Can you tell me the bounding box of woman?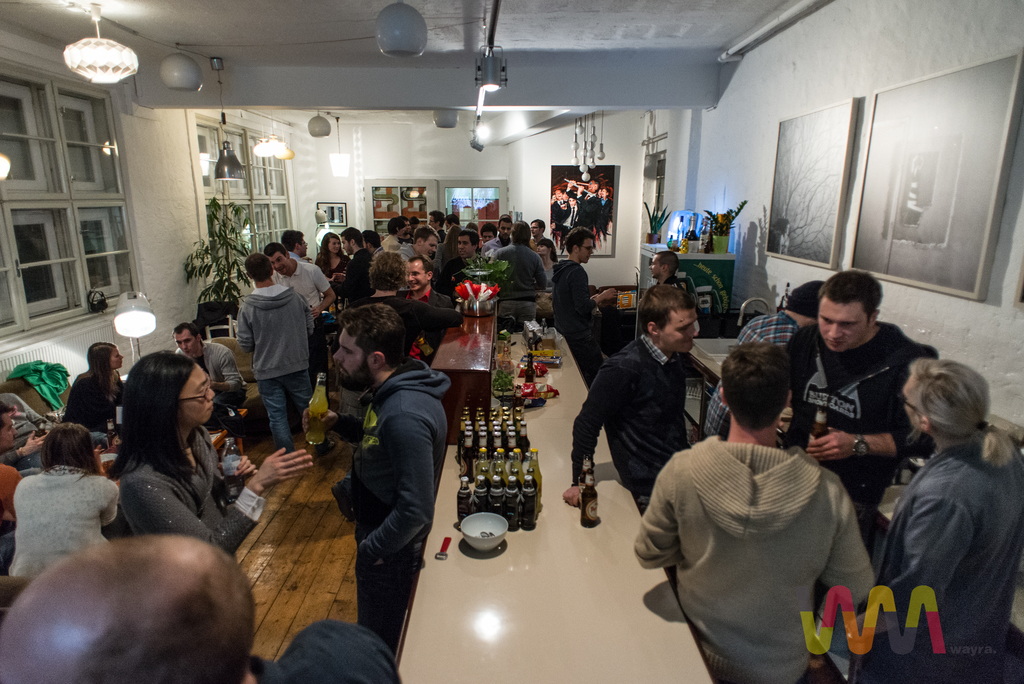
[left=314, top=230, right=353, bottom=289].
